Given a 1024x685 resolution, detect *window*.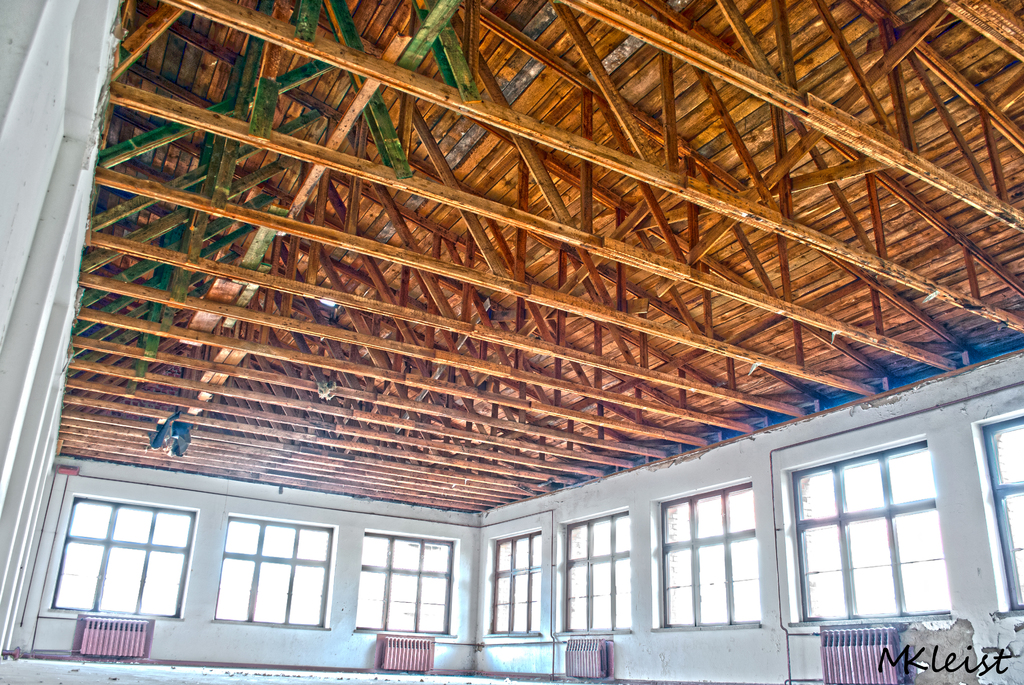
(left=348, top=524, right=456, bottom=636).
